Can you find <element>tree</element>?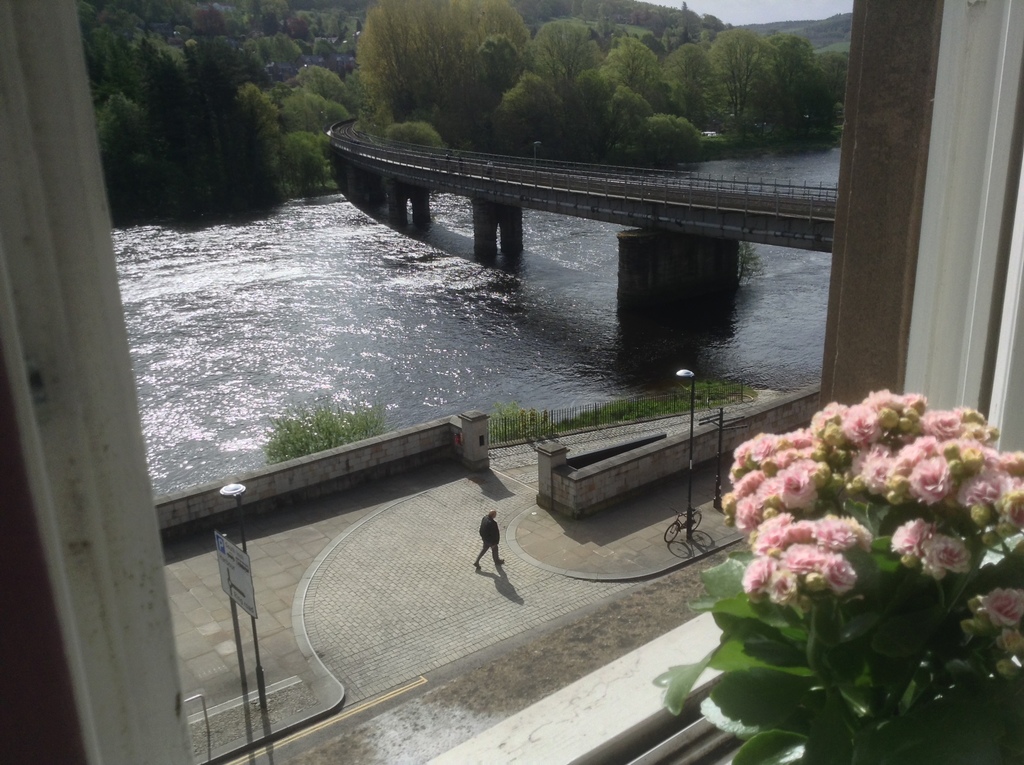
Yes, bounding box: x1=595, y1=38, x2=664, y2=106.
